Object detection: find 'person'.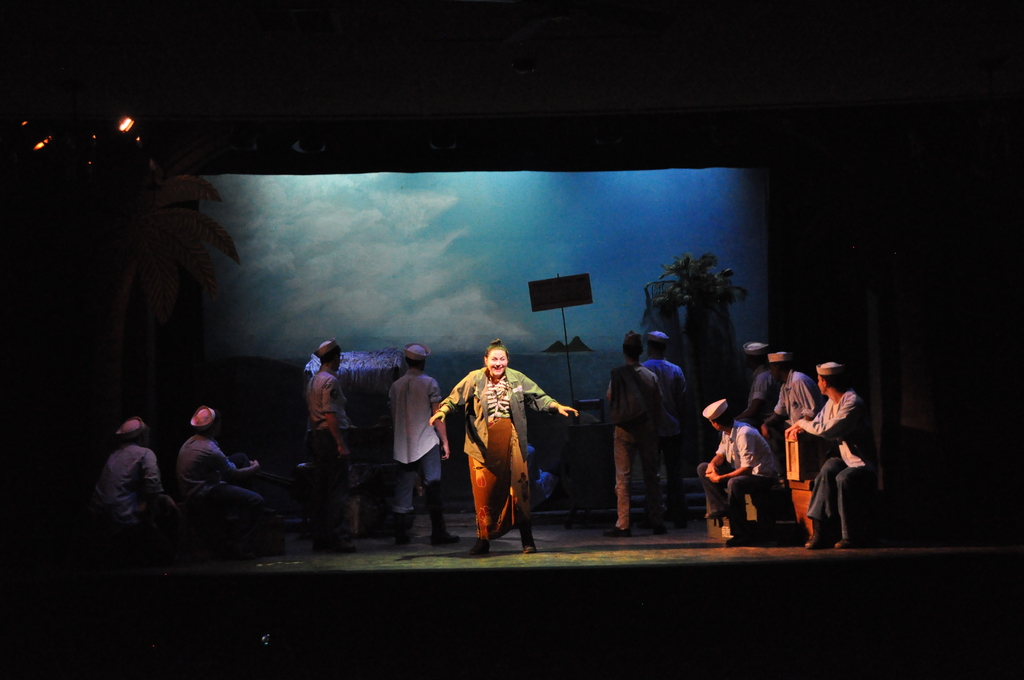
Rect(383, 340, 451, 554).
